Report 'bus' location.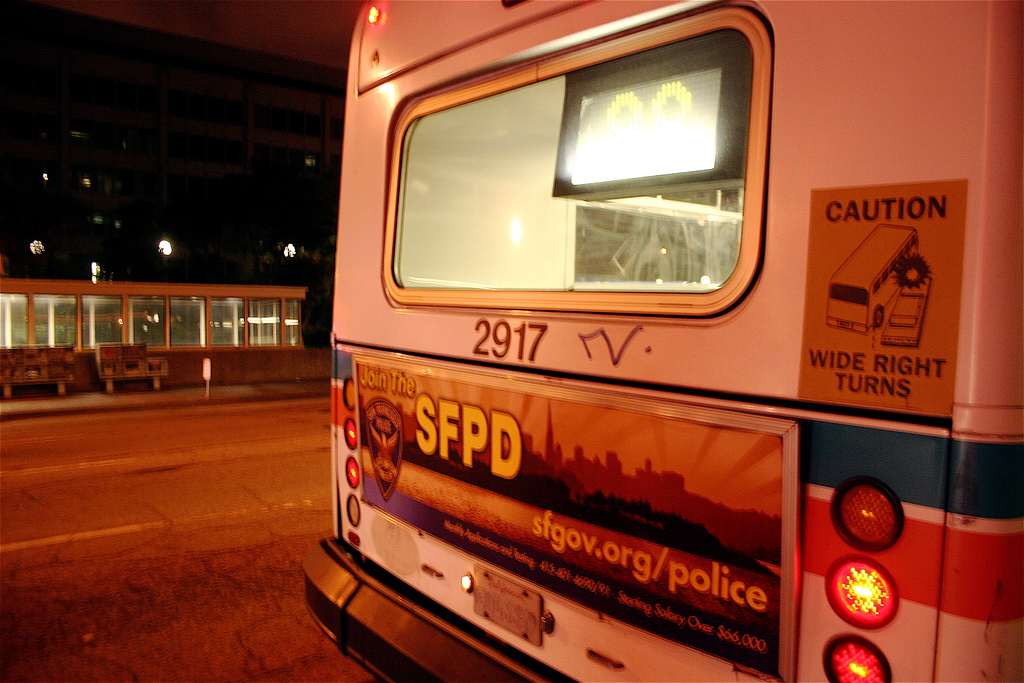
Report: x1=300, y1=0, x2=1023, y2=682.
